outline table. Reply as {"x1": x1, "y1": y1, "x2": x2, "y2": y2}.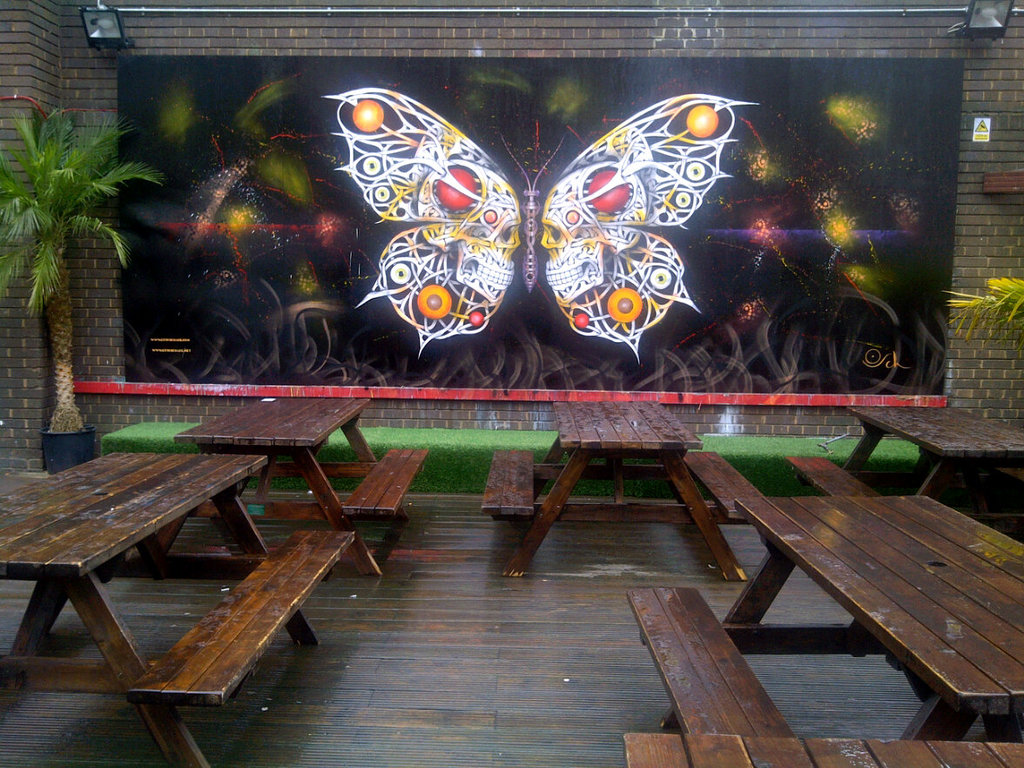
{"x1": 842, "y1": 404, "x2": 1023, "y2": 498}.
